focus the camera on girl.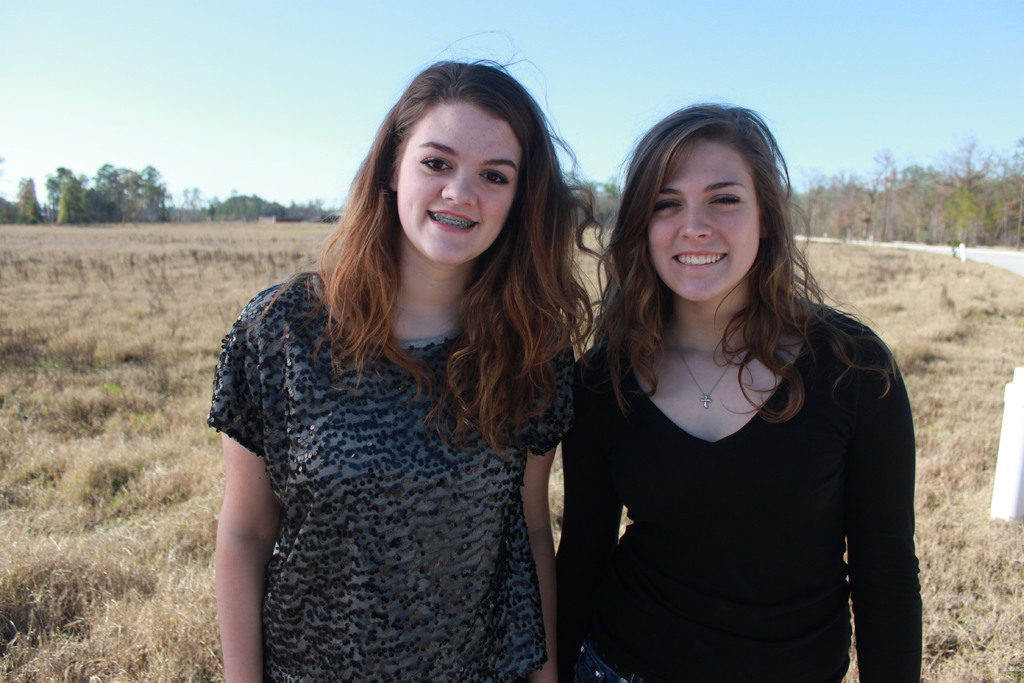
Focus region: region(555, 99, 925, 682).
